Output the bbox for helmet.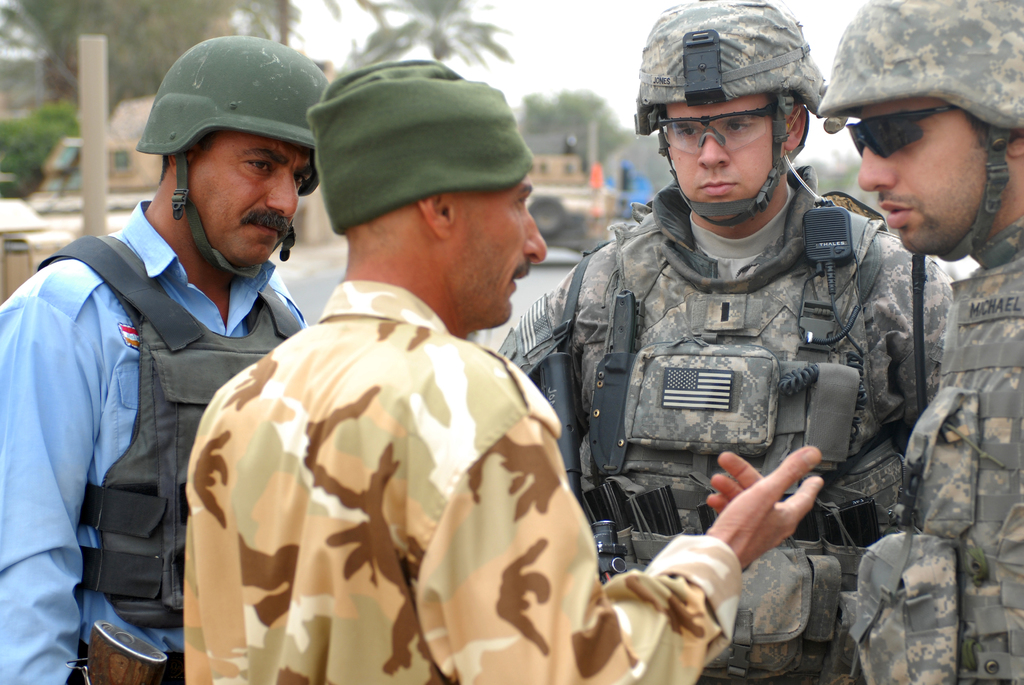
817,0,1023,262.
